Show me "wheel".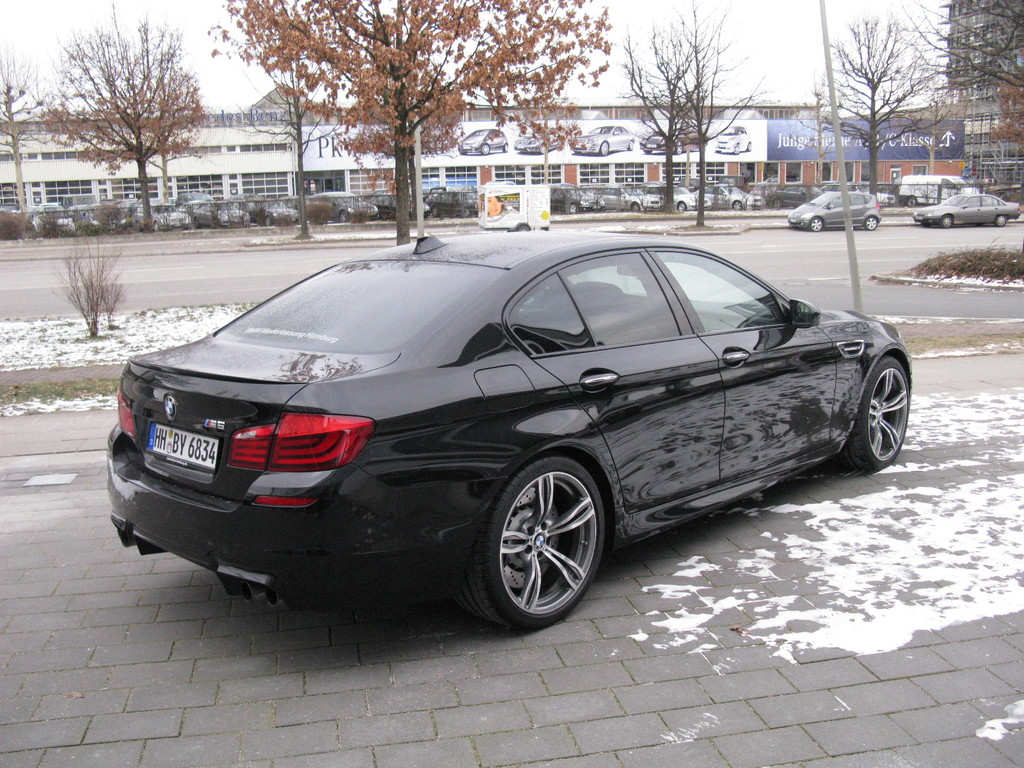
"wheel" is here: region(675, 140, 684, 154).
